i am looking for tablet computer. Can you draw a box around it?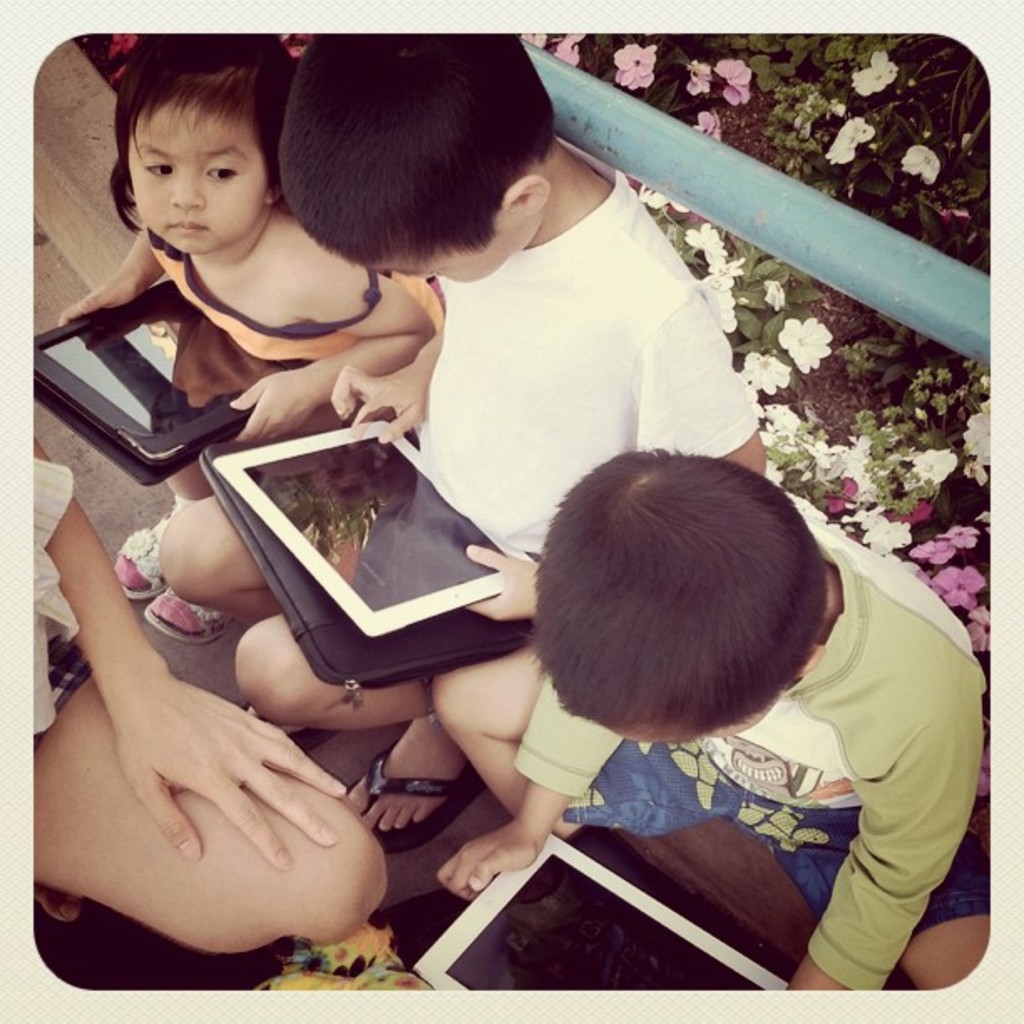
Sure, the bounding box is Rect(211, 408, 520, 637).
